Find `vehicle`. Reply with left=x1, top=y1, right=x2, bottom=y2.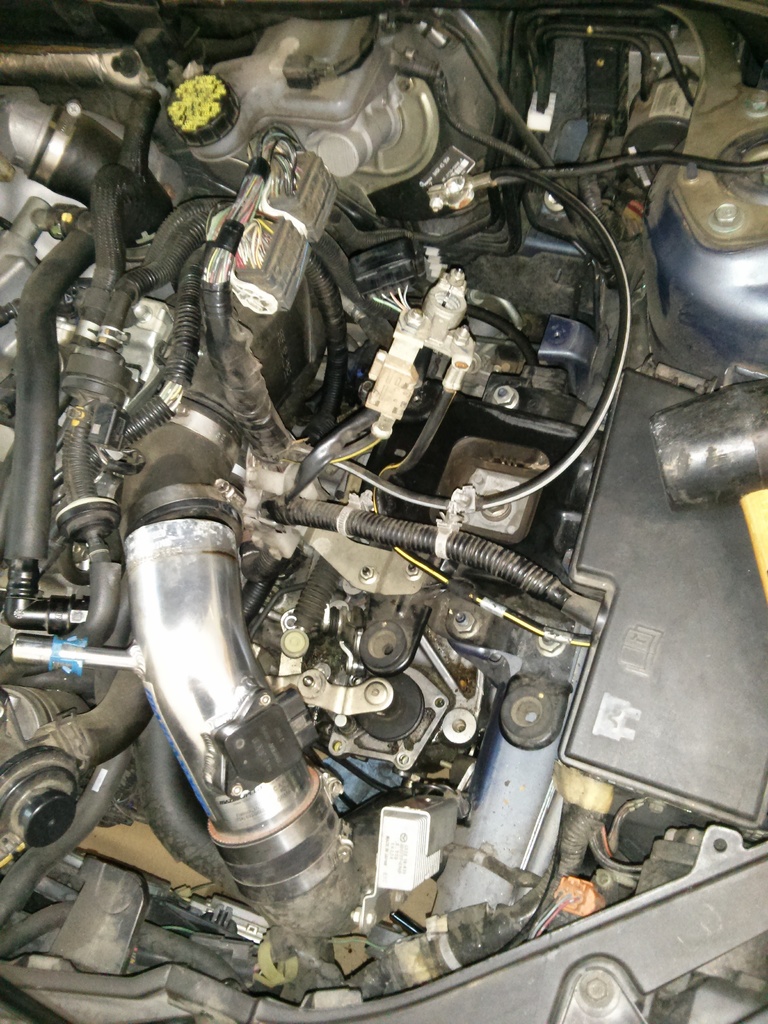
left=0, top=0, right=767, bottom=1023.
